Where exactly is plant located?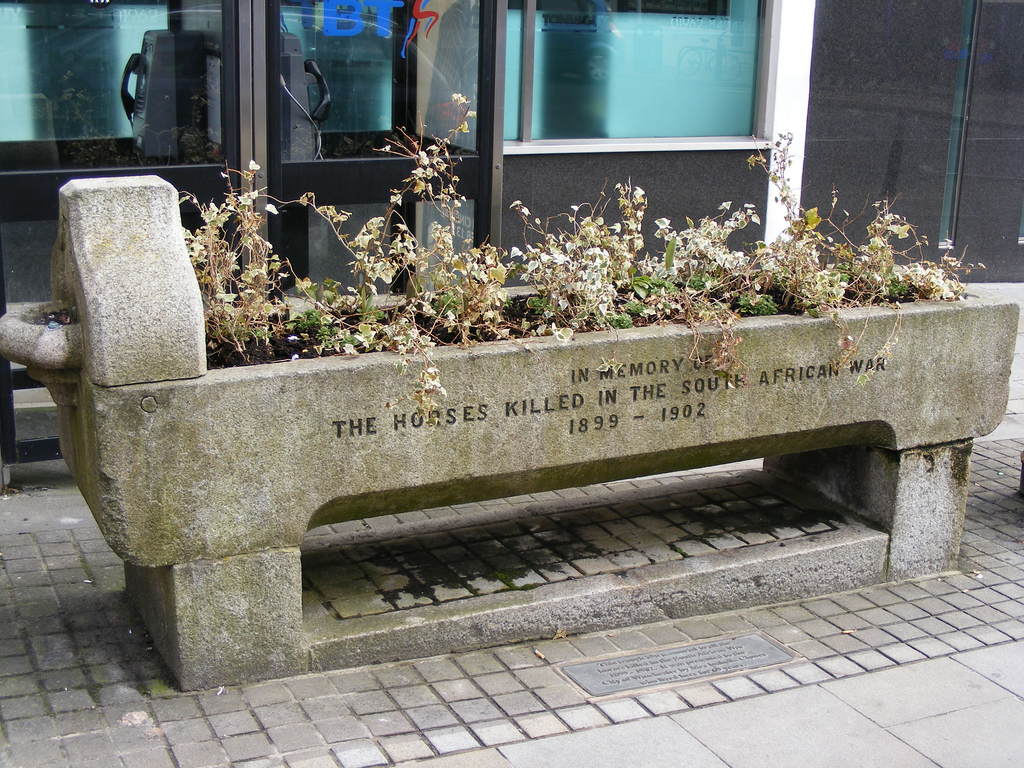
Its bounding box is <bbox>505, 193, 619, 336</bbox>.
